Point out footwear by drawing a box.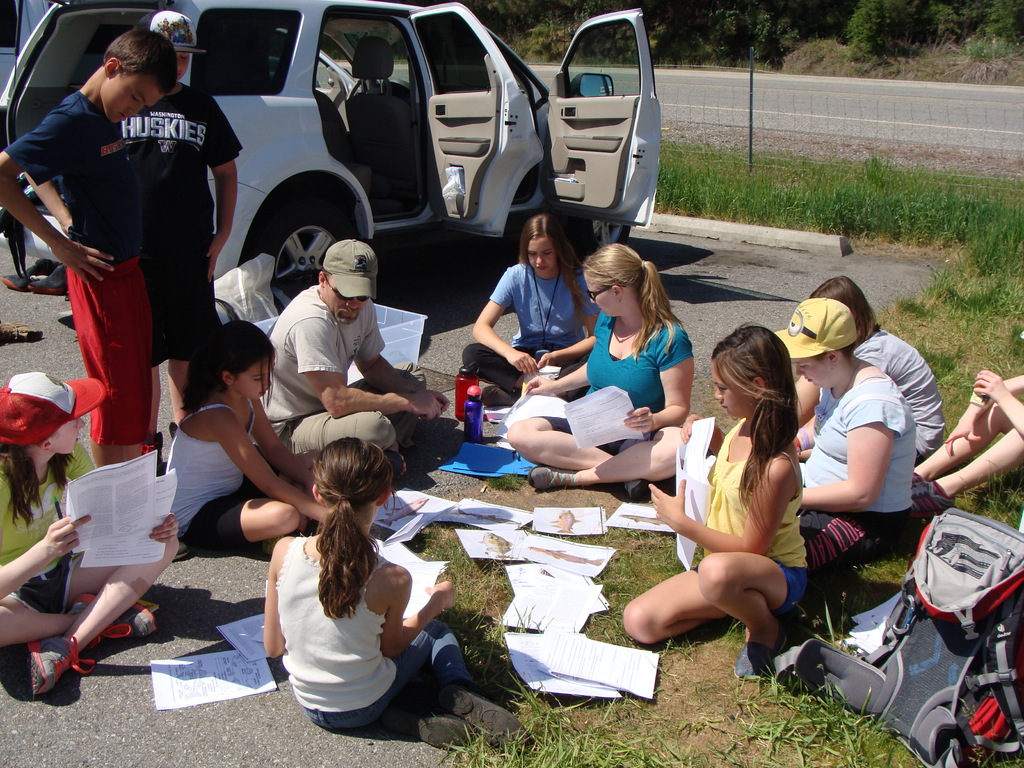
region(525, 467, 574, 492).
